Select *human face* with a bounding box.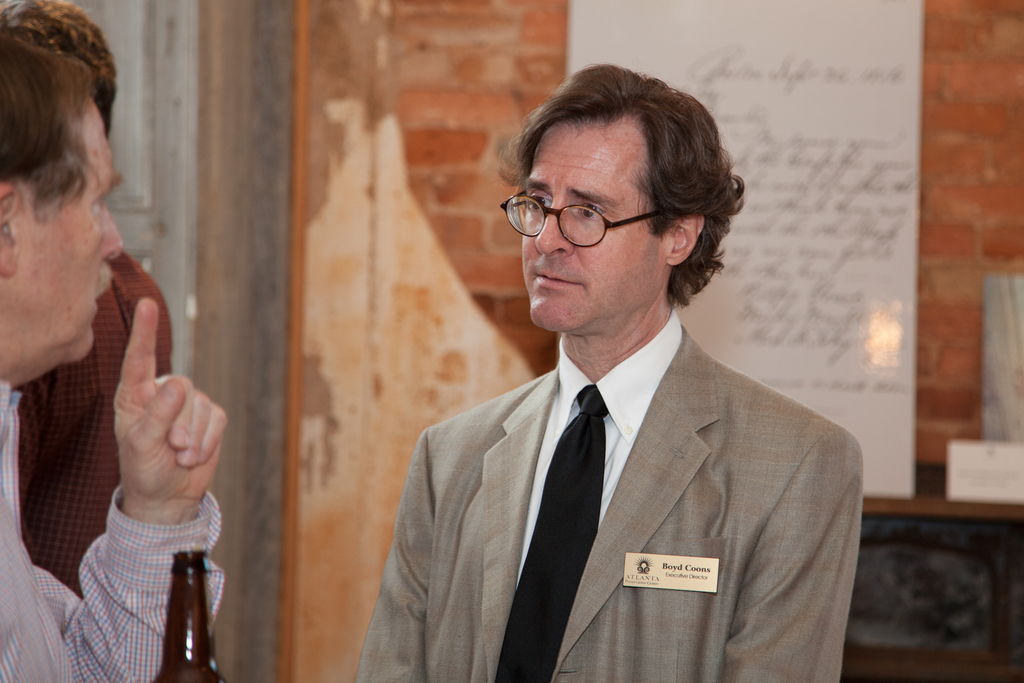
BBox(24, 92, 124, 360).
